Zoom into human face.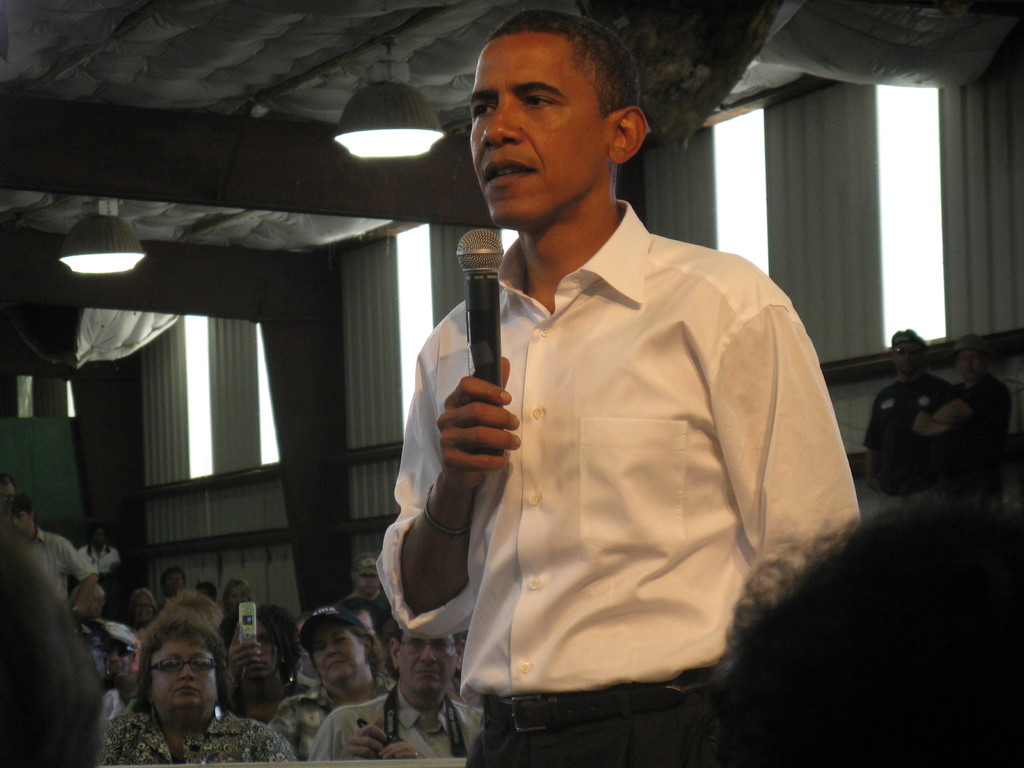
Zoom target: x1=134, y1=595, x2=153, y2=624.
